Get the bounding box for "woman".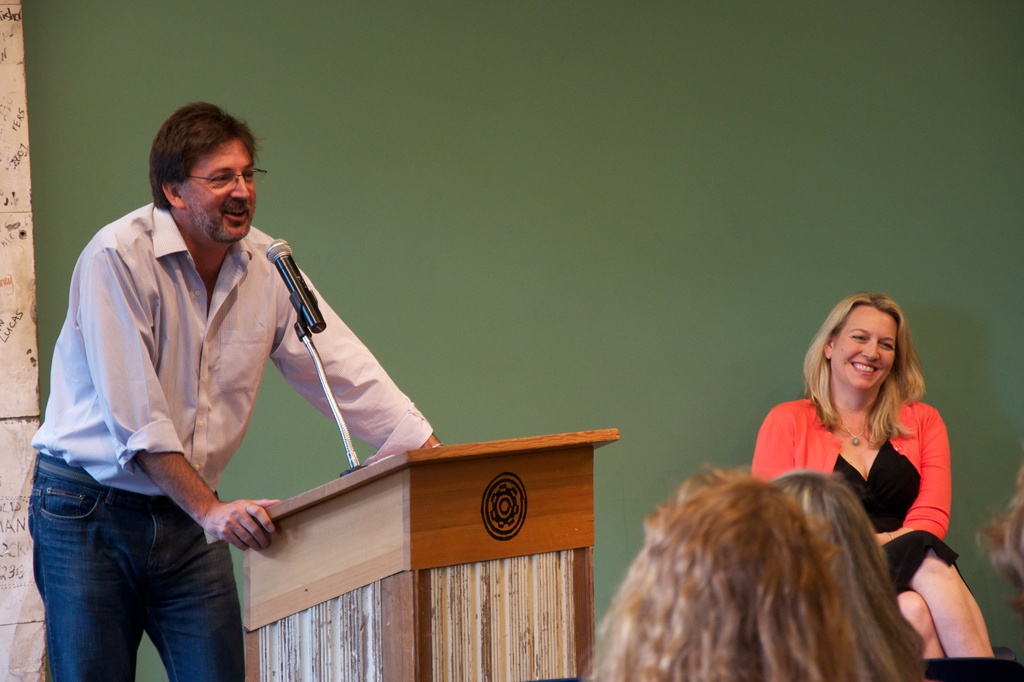
bbox=(576, 457, 863, 681).
